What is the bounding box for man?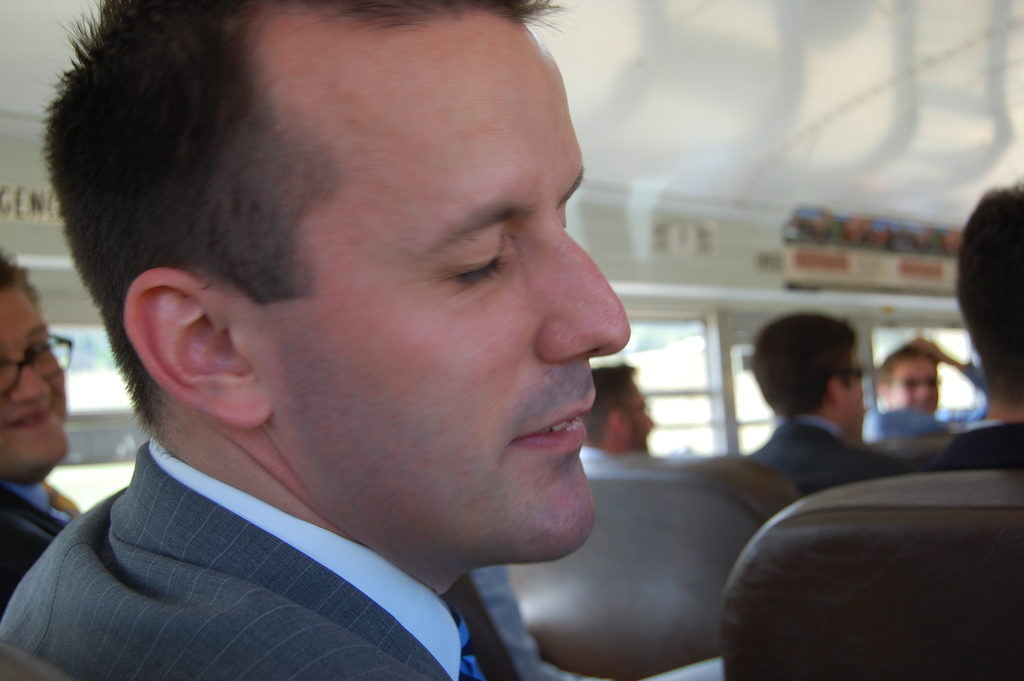
<region>737, 314, 922, 502</region>.
